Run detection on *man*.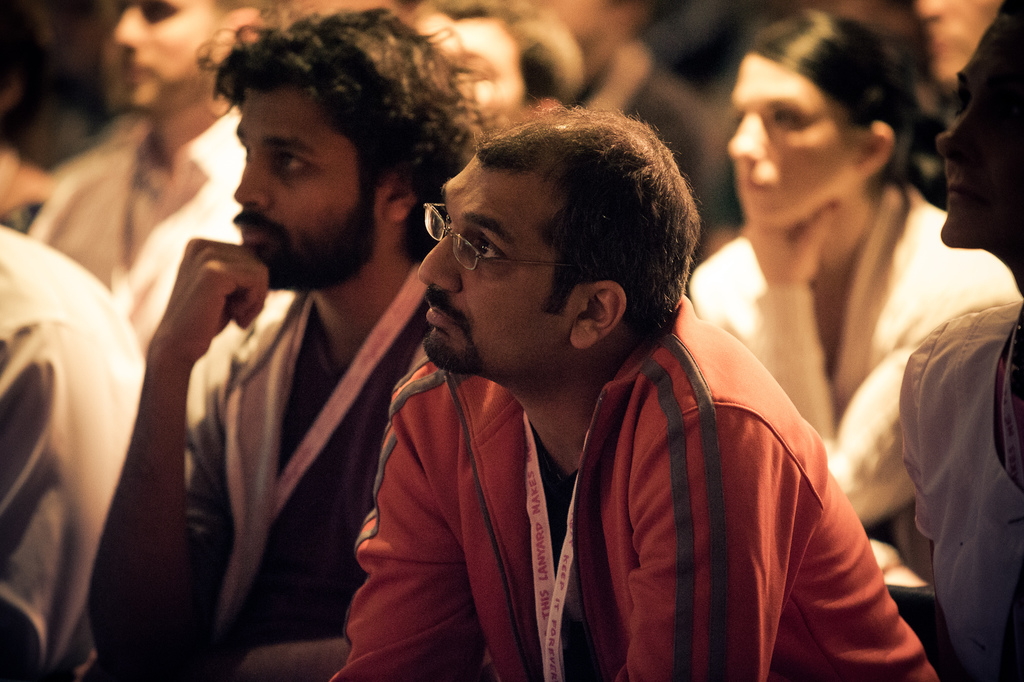
Result: box=[346, 99, 936, 681].
